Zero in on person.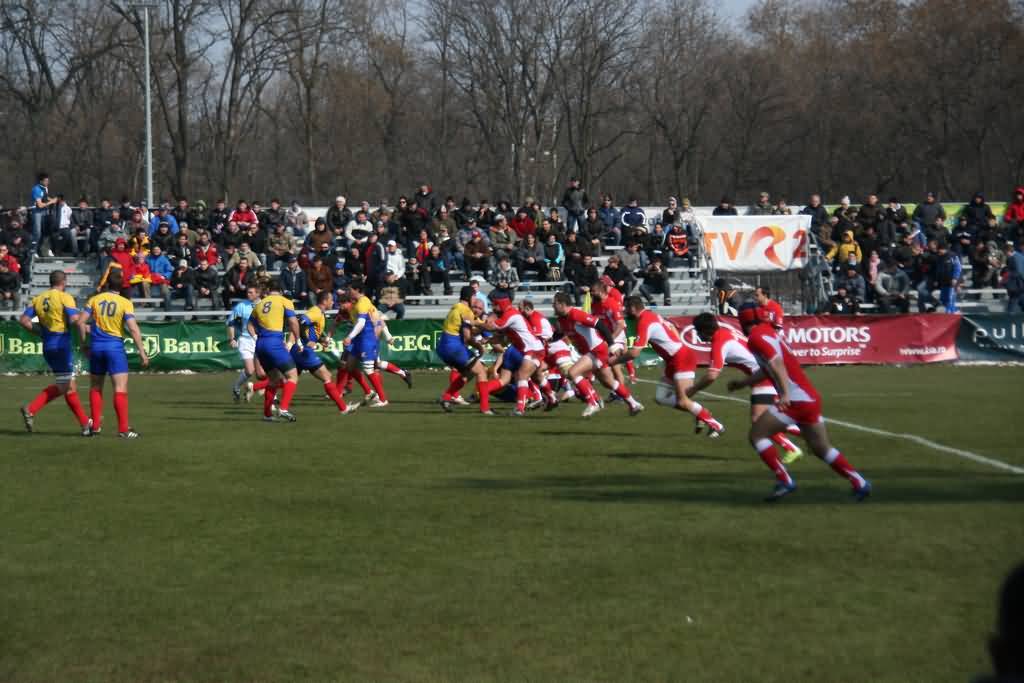
Zeroed in: [708, 277, 751, 321].
